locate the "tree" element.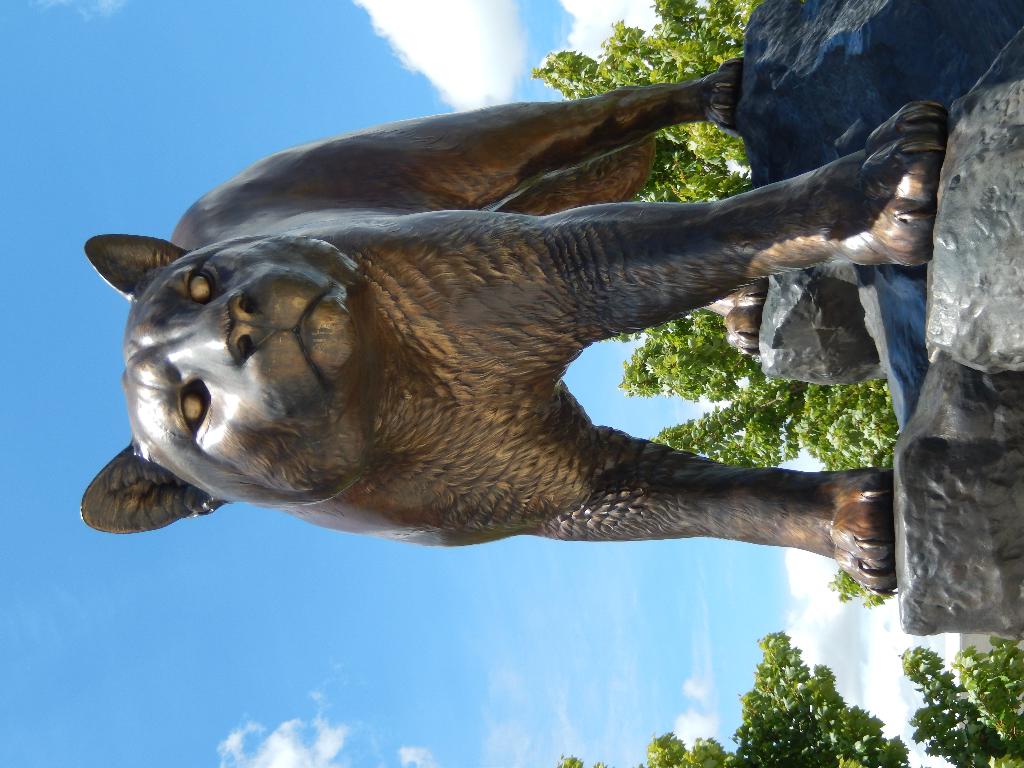
Element bbox: (627, 120, 739, 203).
